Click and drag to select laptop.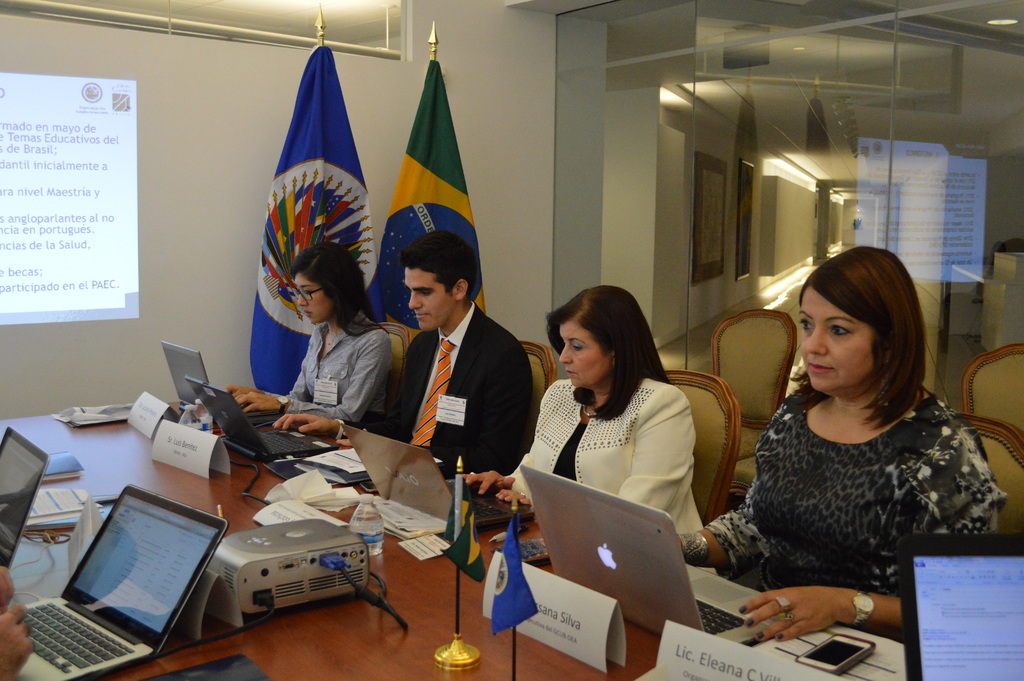
Selection: x1=160, y1=345, x2=206, y2=409.
